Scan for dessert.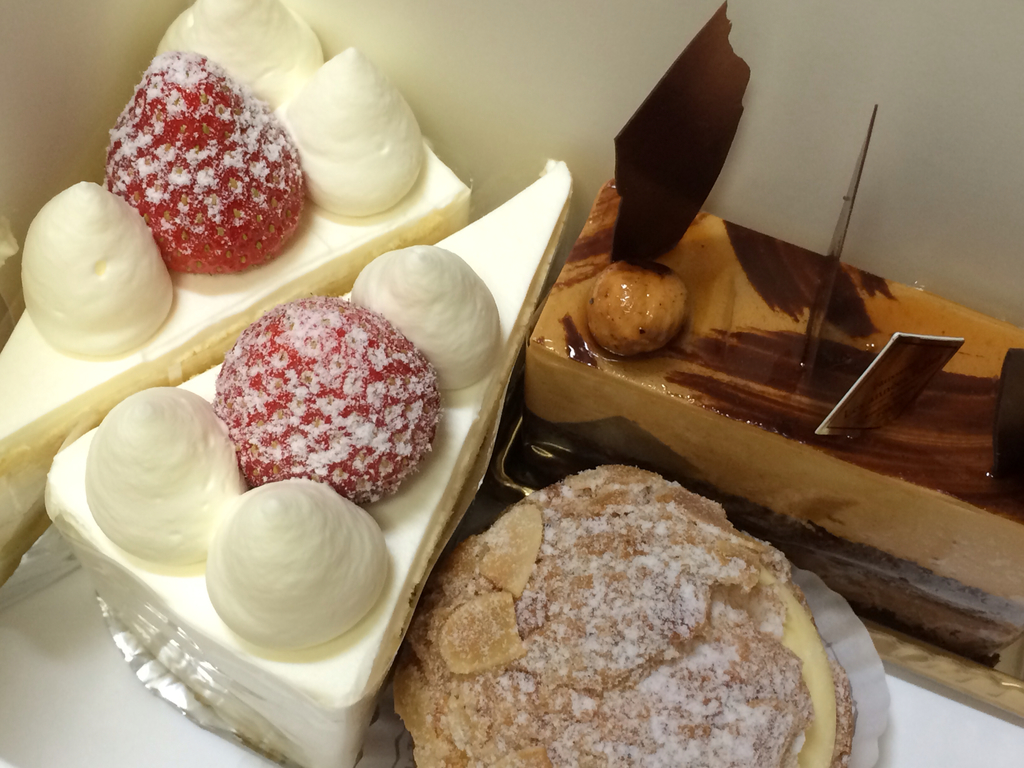
Scan result: <bbox>384, 458, 856, 767</bbox>.
